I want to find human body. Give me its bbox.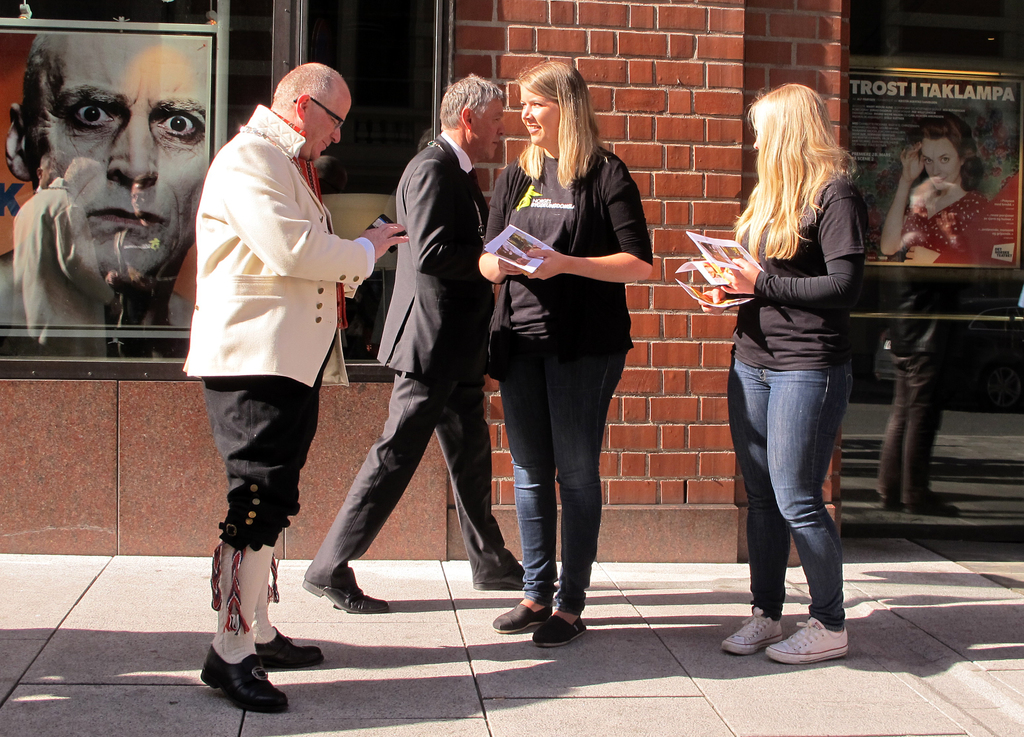
x1=302 y1=73 x2=523 y2=612.
